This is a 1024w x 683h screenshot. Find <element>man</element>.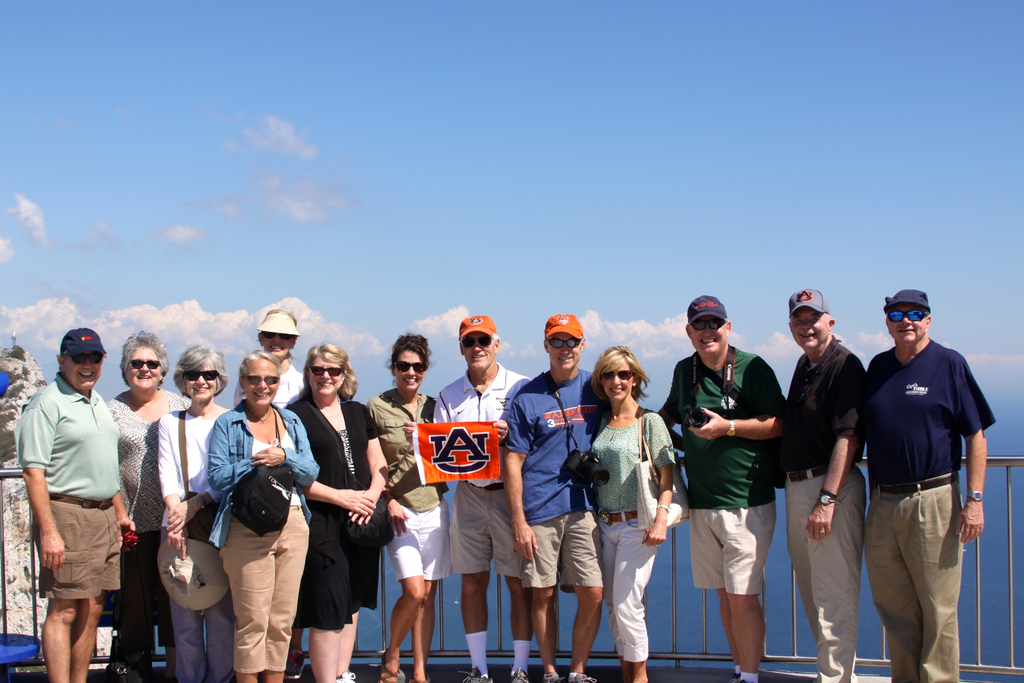
Bounding box: 785 286 863 682.
